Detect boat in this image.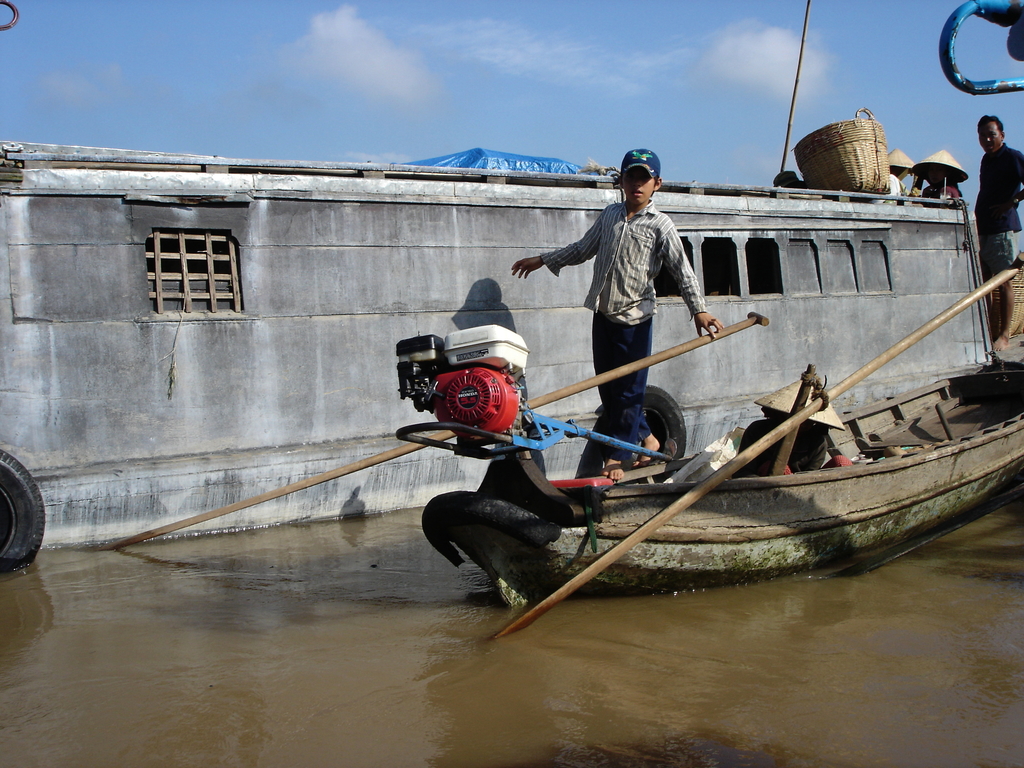
Detection: {"x1": 0, "y1": 0, "x2": 994, "y2": 549}.
